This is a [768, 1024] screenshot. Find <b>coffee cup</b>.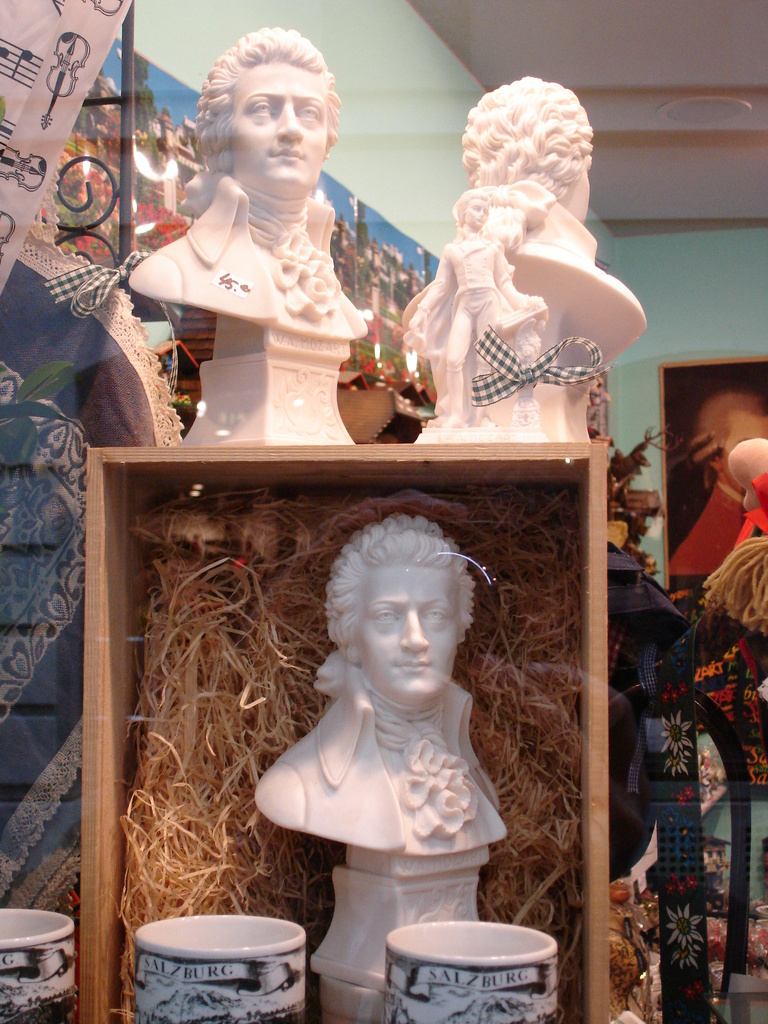
Bounding box: crop(0, 908, 79, 1023).
